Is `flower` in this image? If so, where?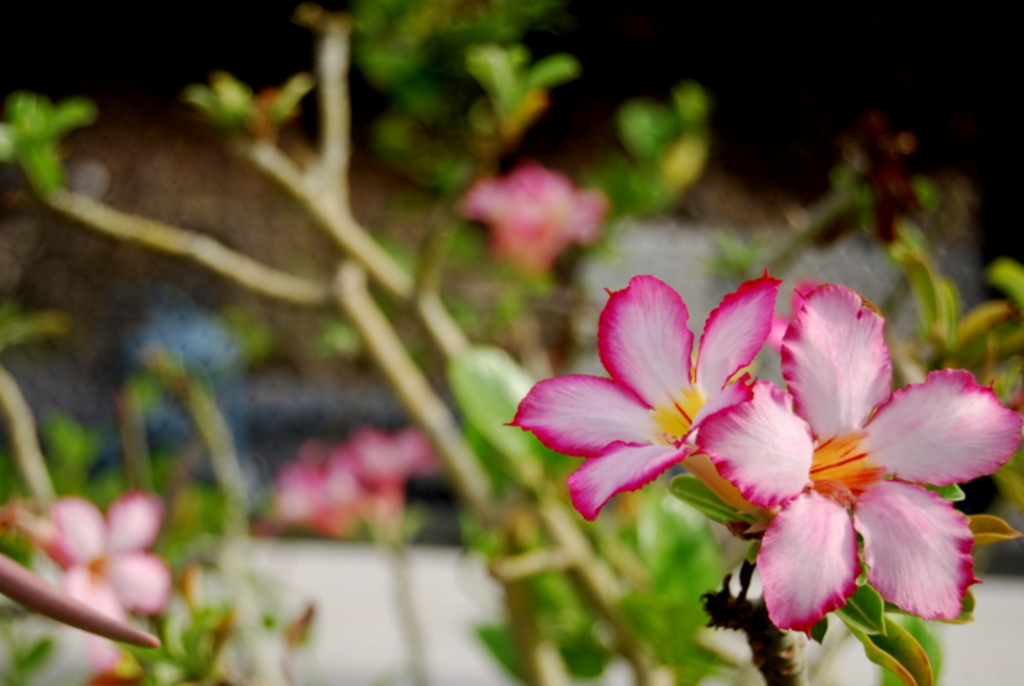
Yes, at BBox(507, 270, 786, 521).
